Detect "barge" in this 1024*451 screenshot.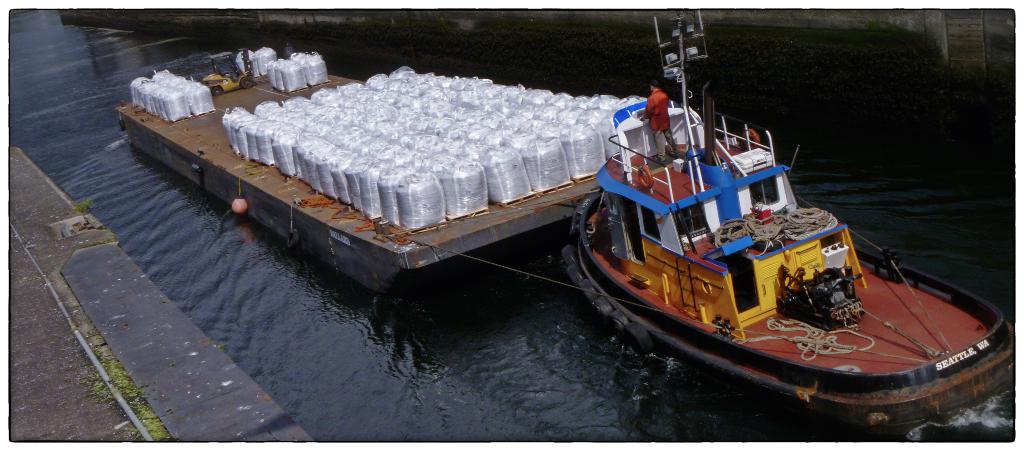
Detection: (117, 56, 601, 297).
